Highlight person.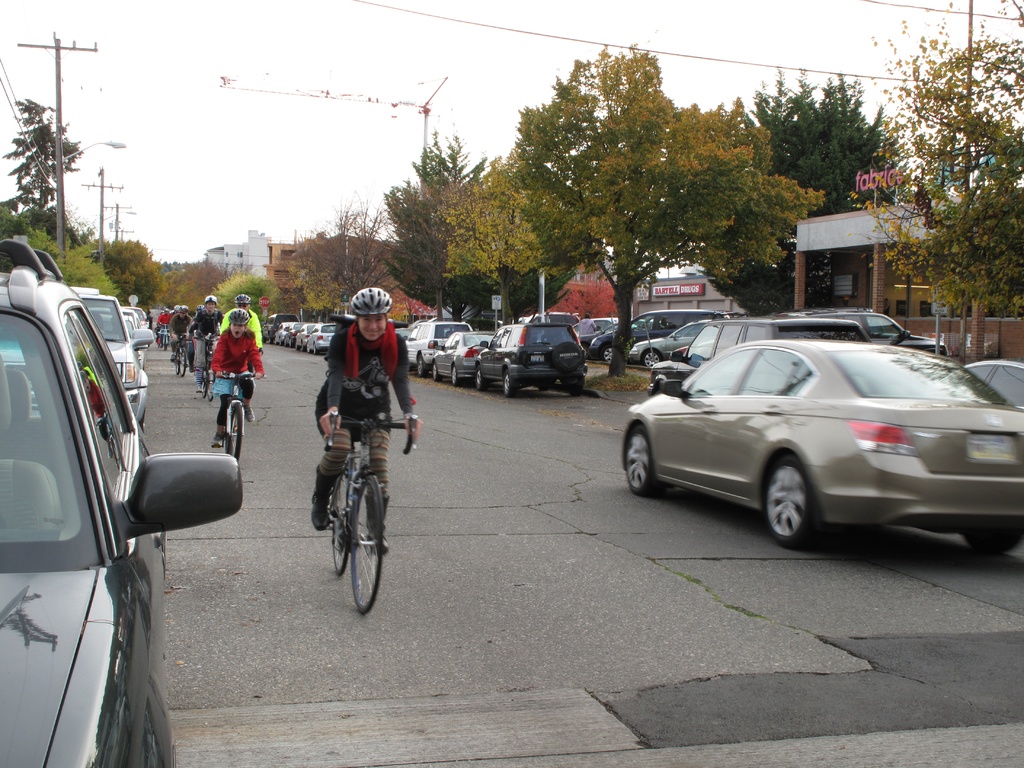
Highlighted region: 312/286/421/554.
